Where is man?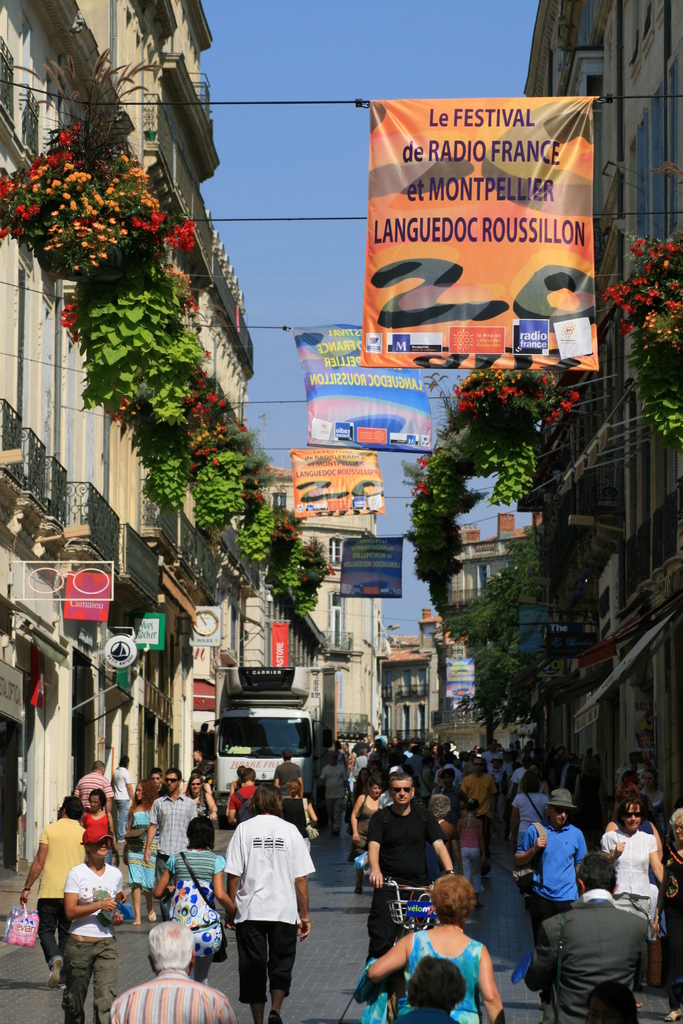
[70,757,114,808].
